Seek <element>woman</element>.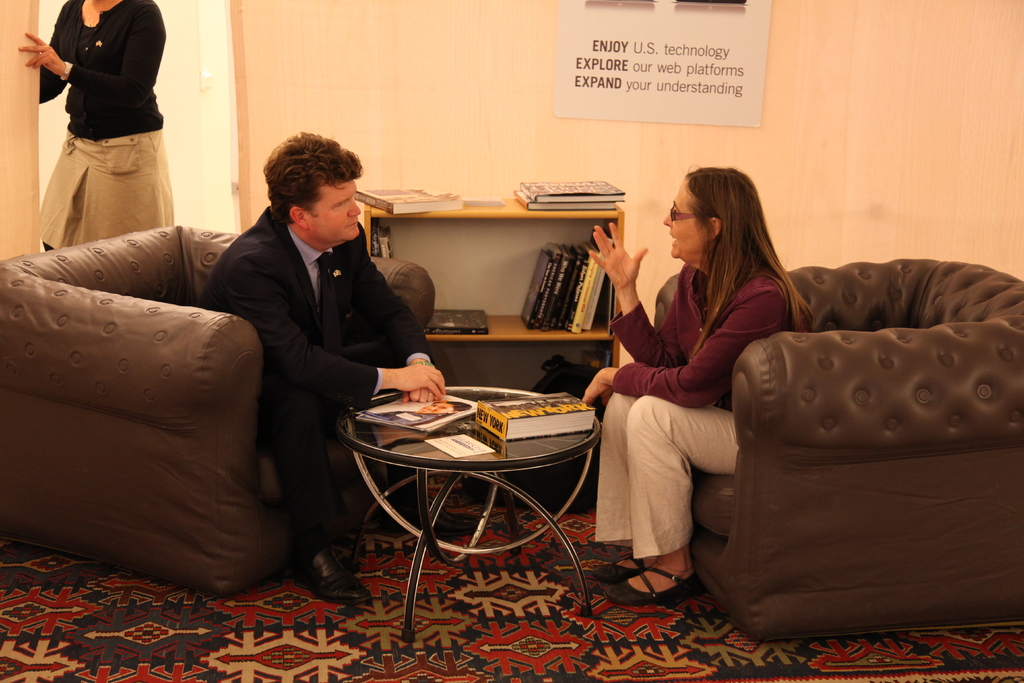
crop(611, 149, 802, 618).
